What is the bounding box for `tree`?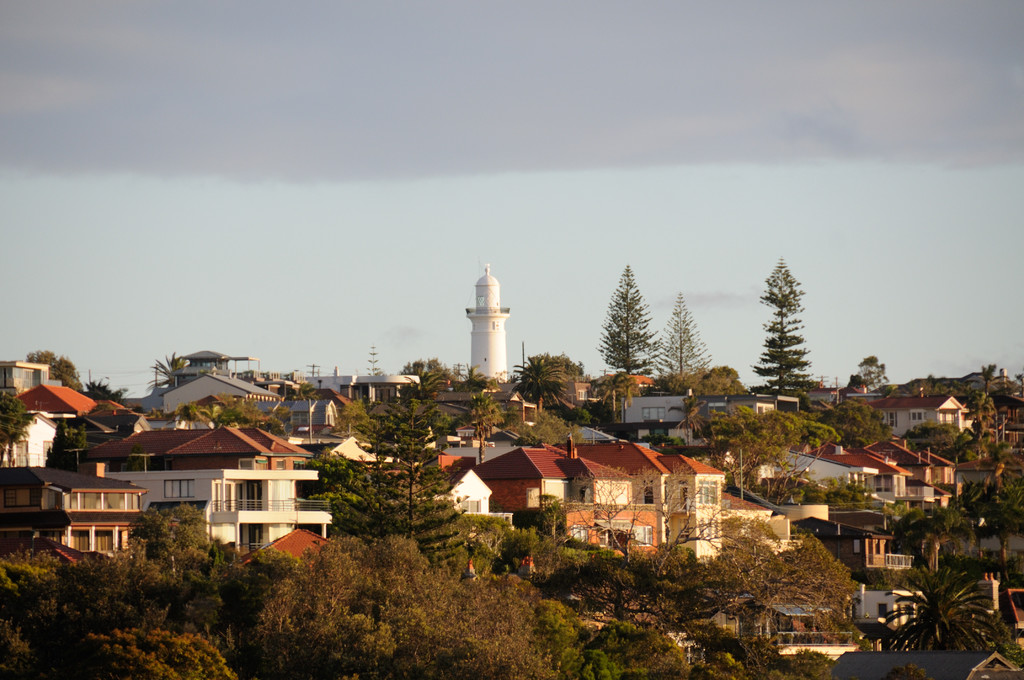
region(703, 406, 840, 506).
